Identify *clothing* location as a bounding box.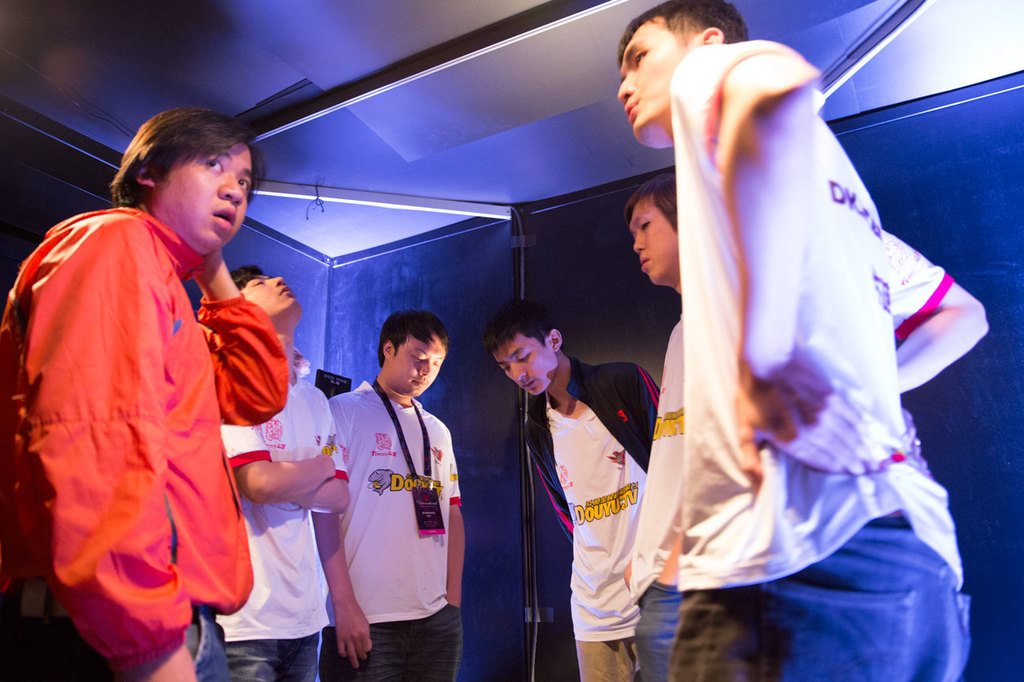
crop(211, 368, 352, 681).
